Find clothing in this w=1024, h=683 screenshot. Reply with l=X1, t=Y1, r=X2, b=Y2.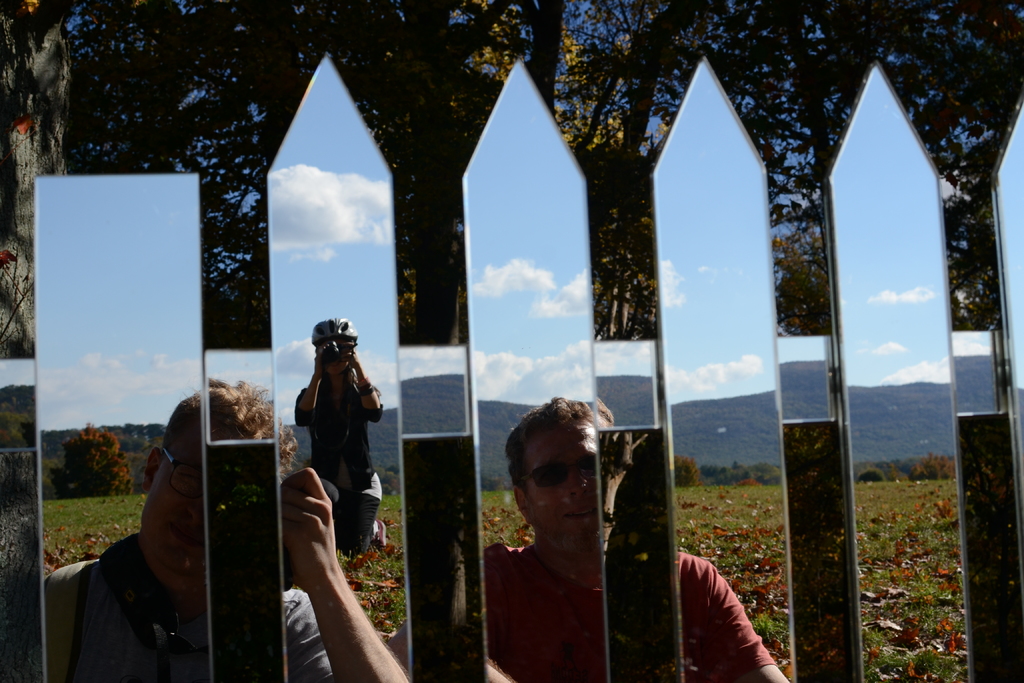
l=482, t=536, r=780, b=682.
